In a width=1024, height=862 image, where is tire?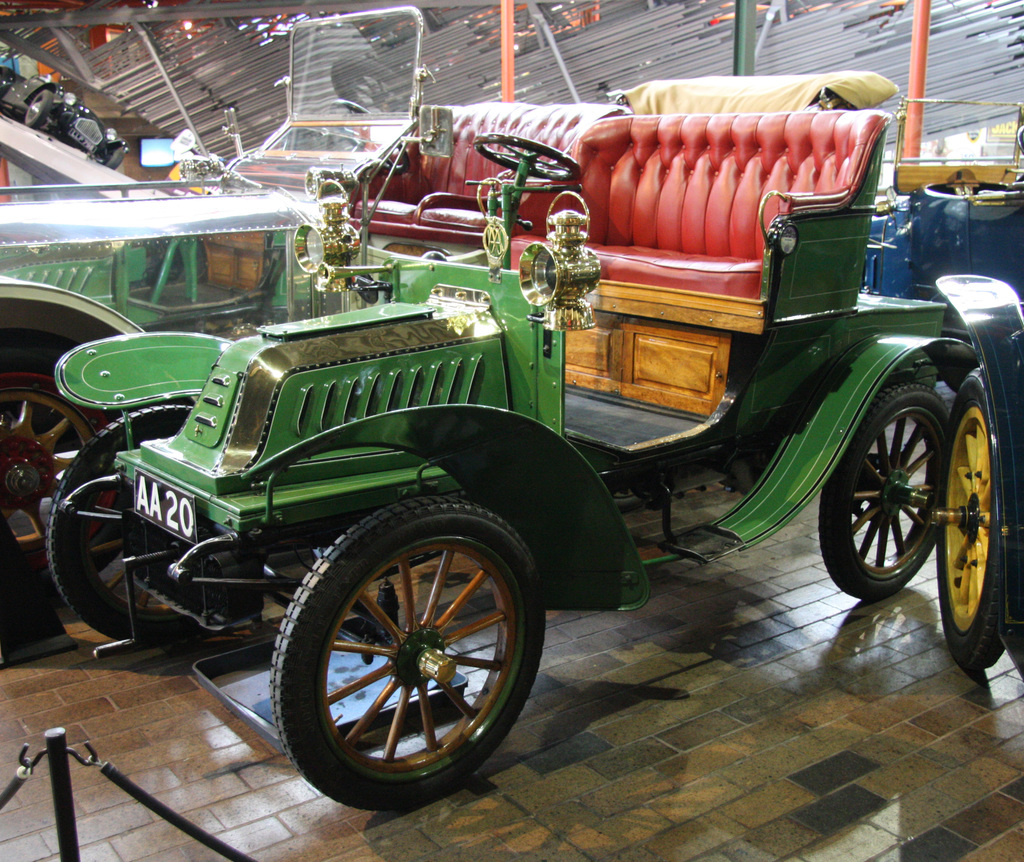
[x1=938, y1=360, x2=1012, y2=675].
